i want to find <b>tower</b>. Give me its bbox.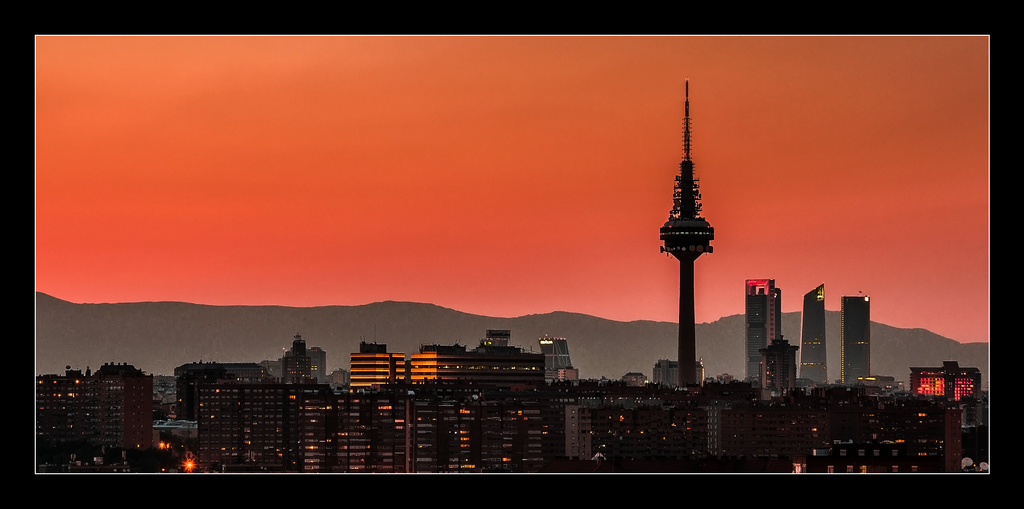
pyautogui.locateOnScreen(838, 296, 871, 385).
